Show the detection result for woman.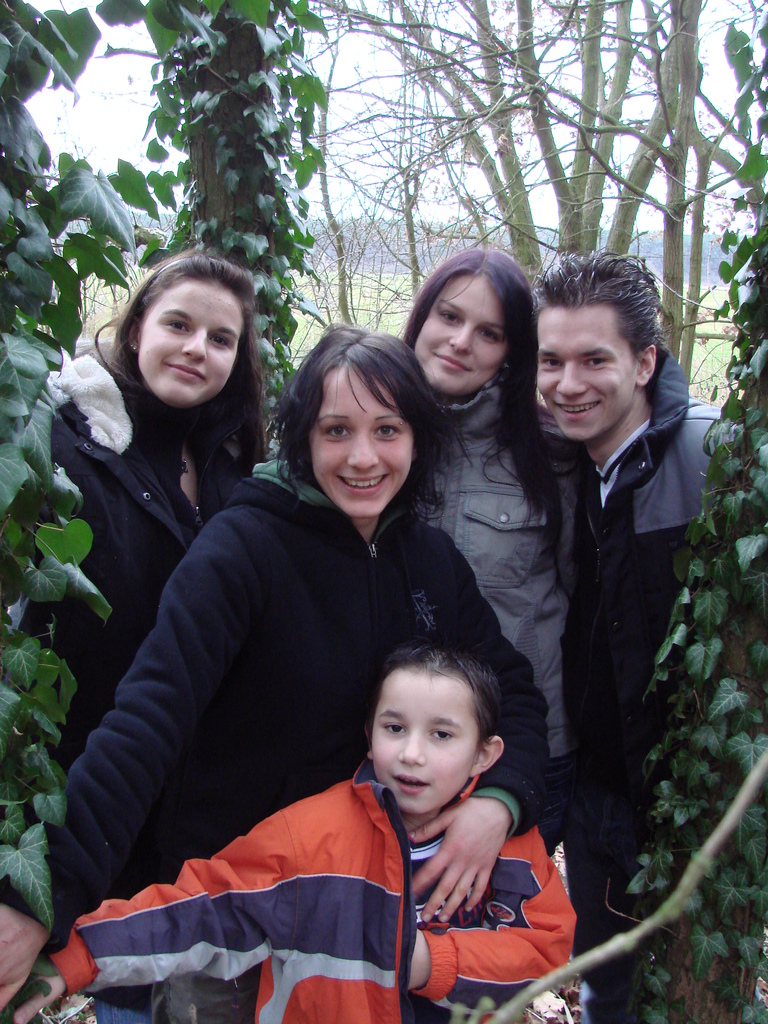
<region>0, 333, 548, 1017</region>.
